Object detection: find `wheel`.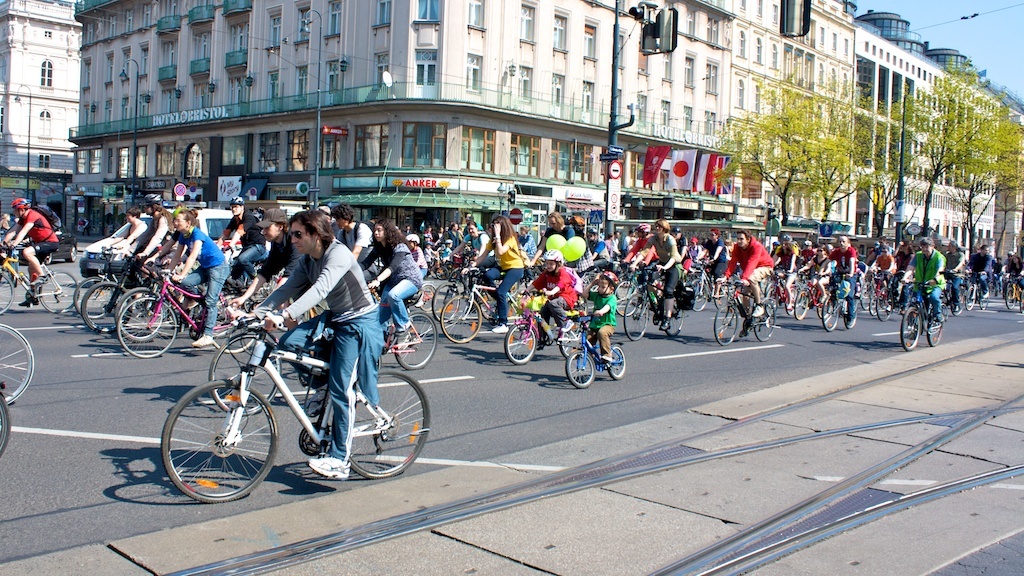
{"left": 421, "top": 284, "right": 437, "bottom": 310}.
